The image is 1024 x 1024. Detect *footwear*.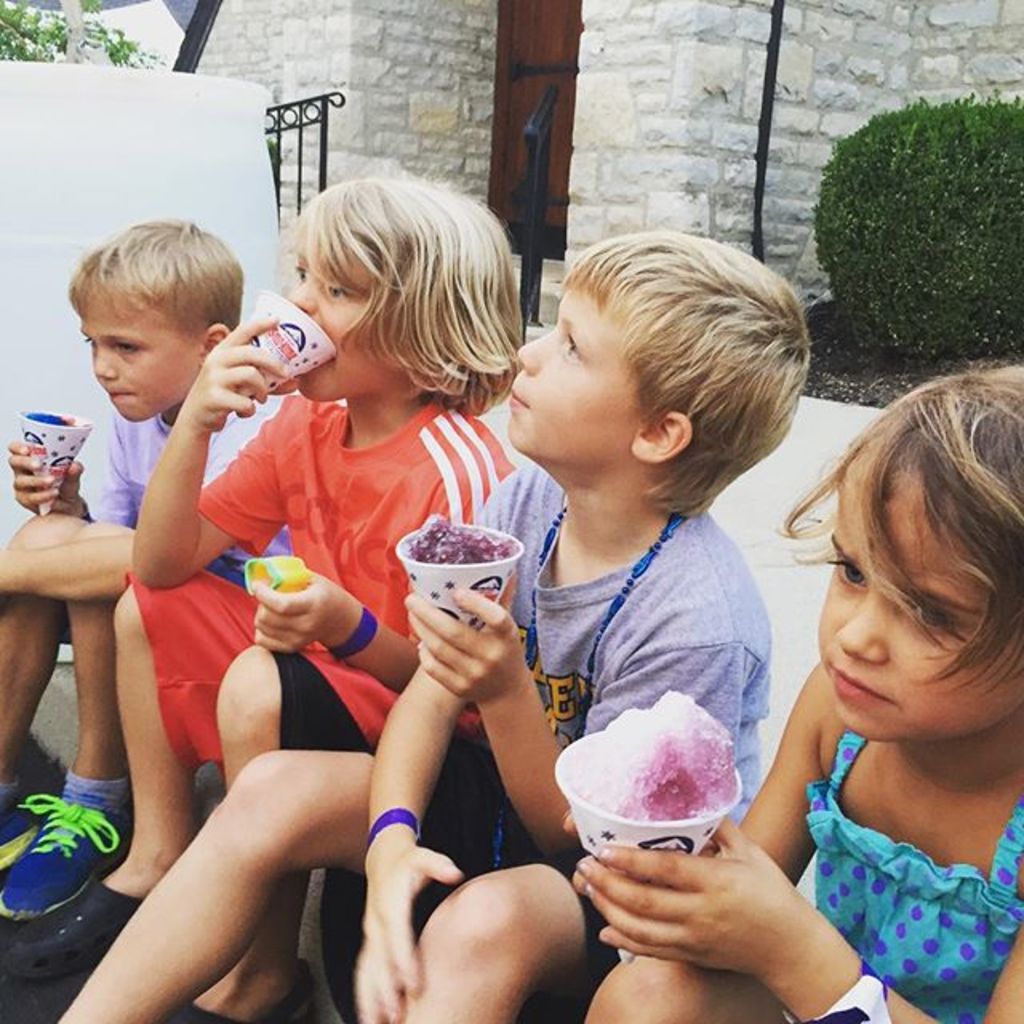
Detection: left=0, top=770, right=54, bottom=882.
